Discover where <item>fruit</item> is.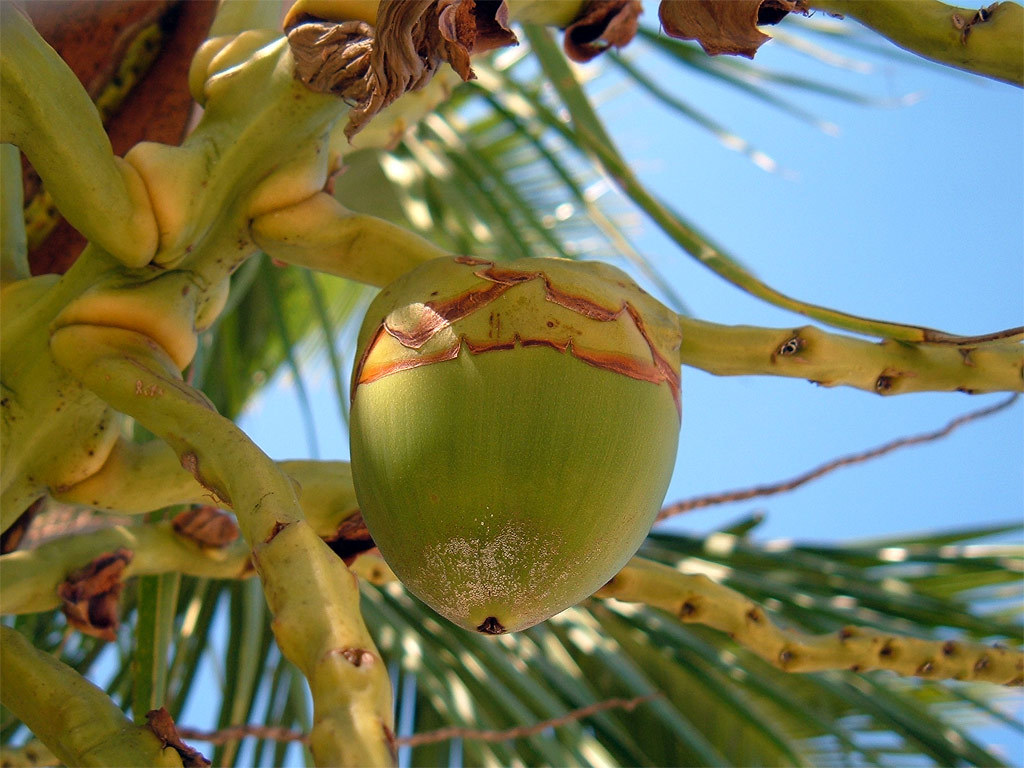
Discovered at bbox(343, 271, 683, 622).
